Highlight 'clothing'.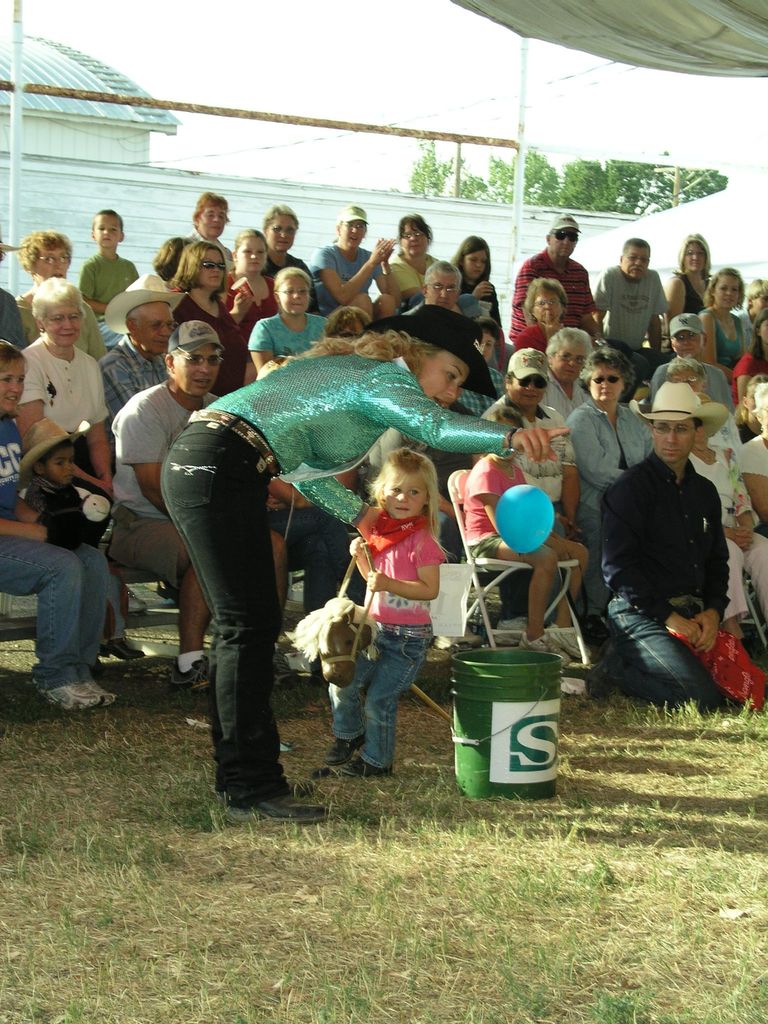
Highlighted region: [734,353,766,378].
